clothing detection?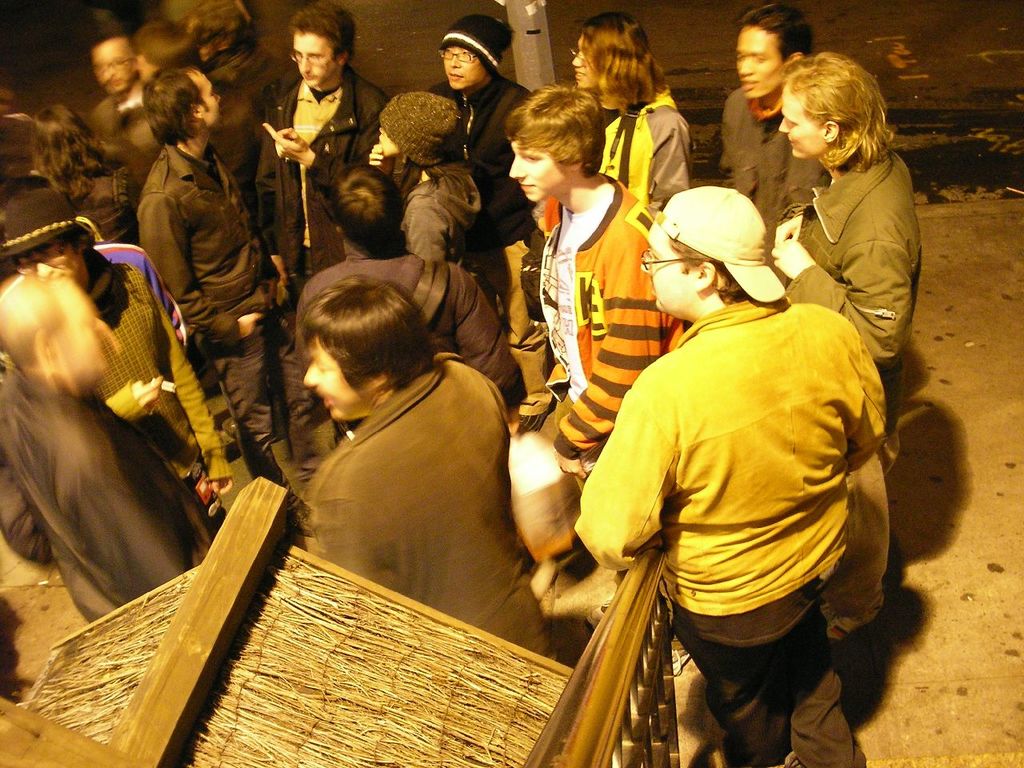
<region>431, 82, 527, 250</region>
